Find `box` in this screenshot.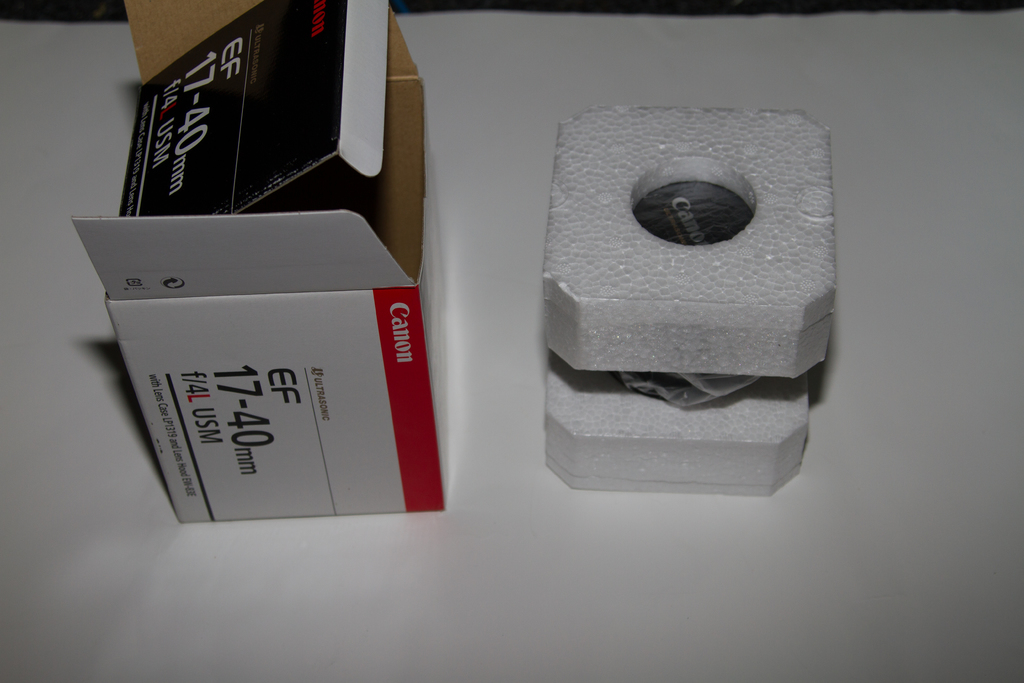
The bounding box for `box` is (69, 0, 446, 525).
